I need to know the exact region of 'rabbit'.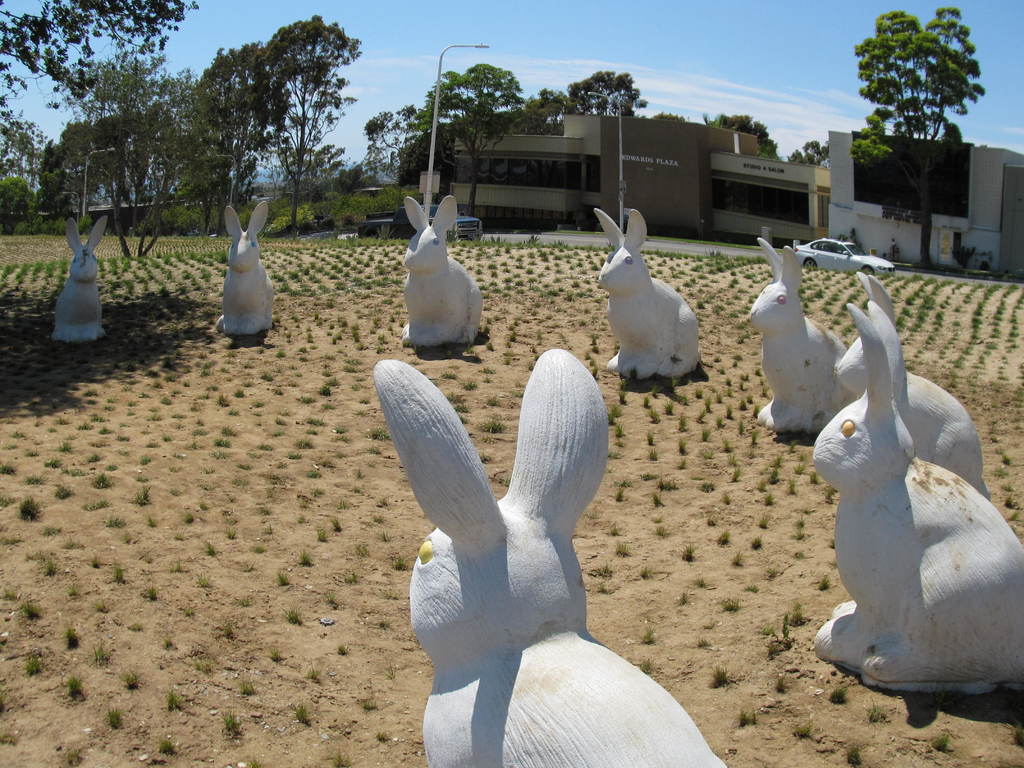
Region: bbox=(593, 207, 700, 383).
